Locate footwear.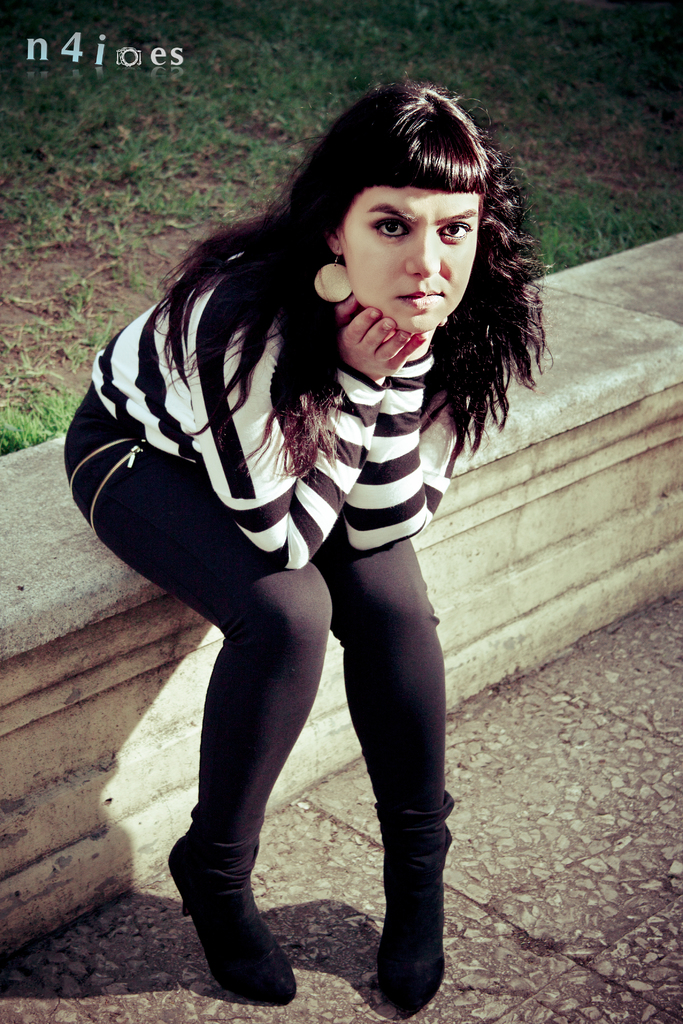
Bounding box: 174, 804, 312, 1016.
